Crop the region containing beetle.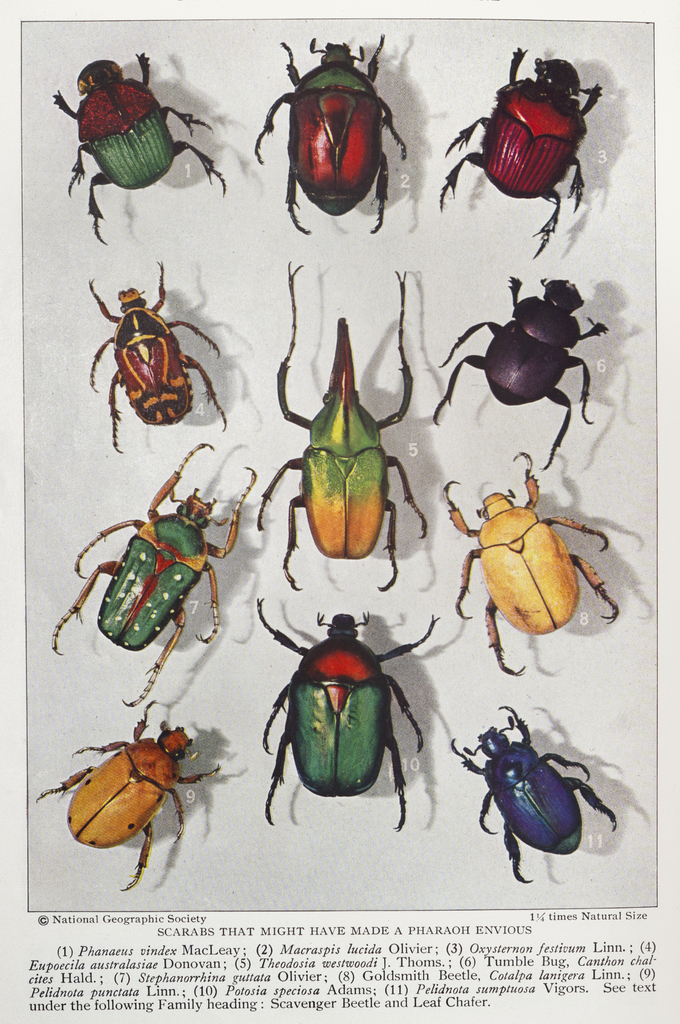
Crop region: (left=430, top=38, right=609, bottom=257).
